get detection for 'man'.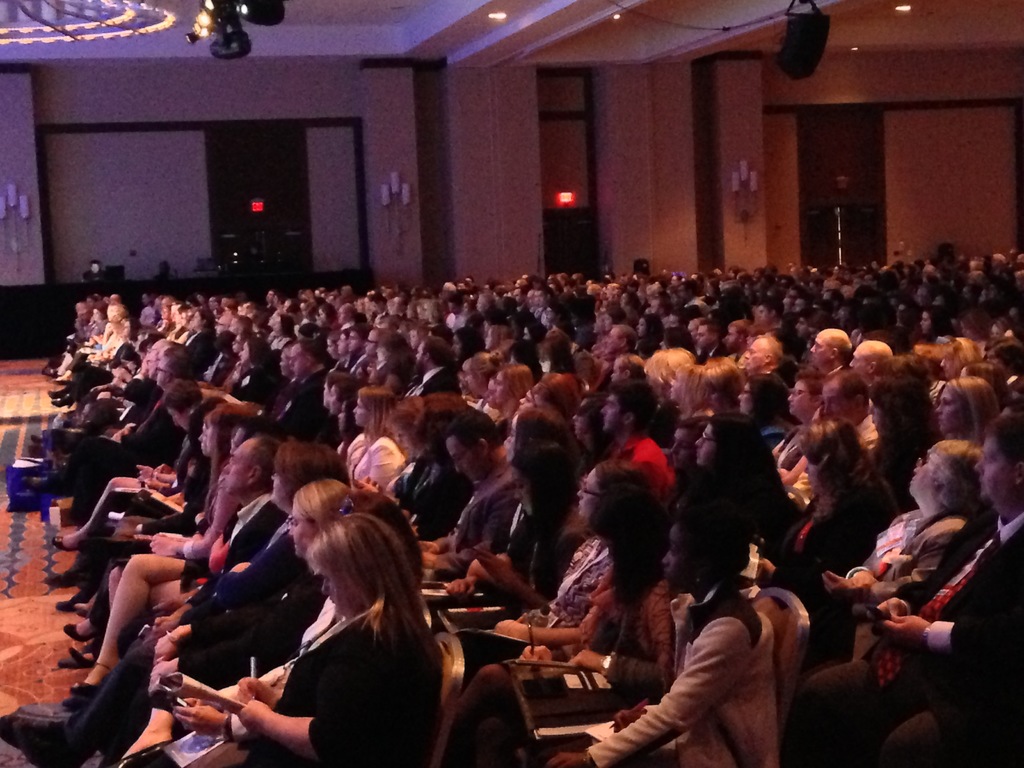
Detection: 154,436,288,636.
